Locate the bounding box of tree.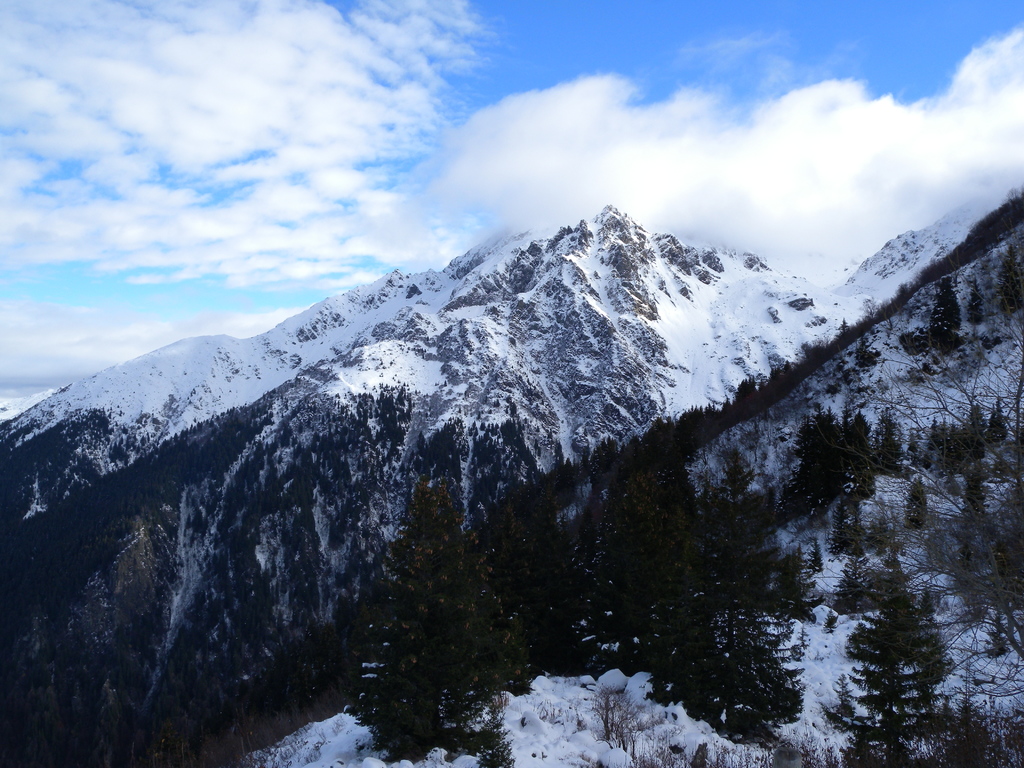
Bounding box: rect(397, 470, 522, 736).
